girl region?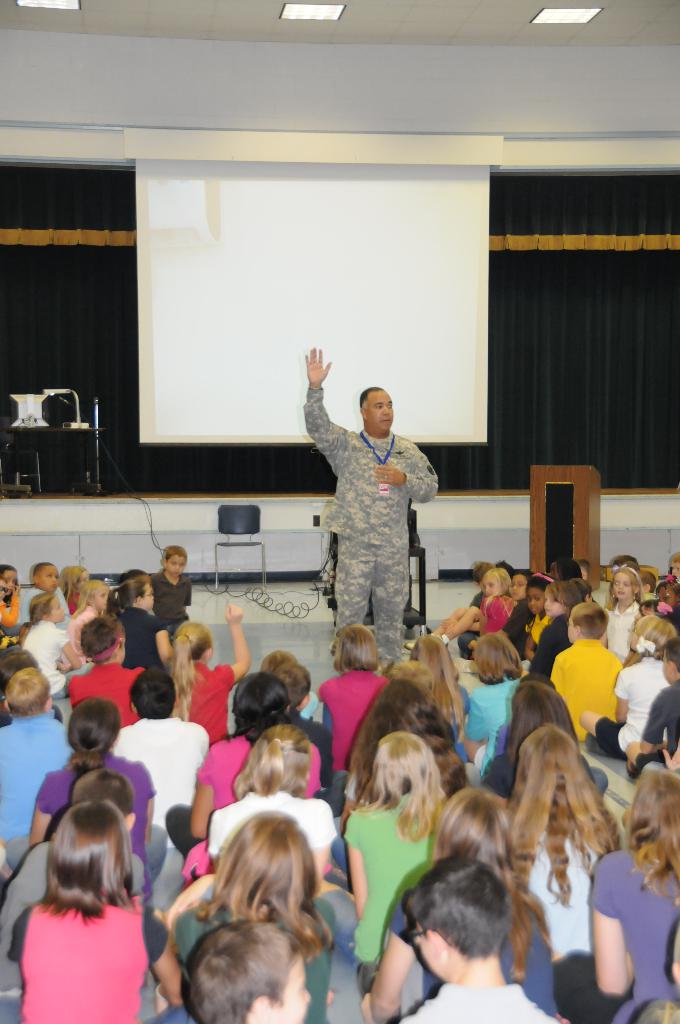
BBox(599, 566, 645, 666)
